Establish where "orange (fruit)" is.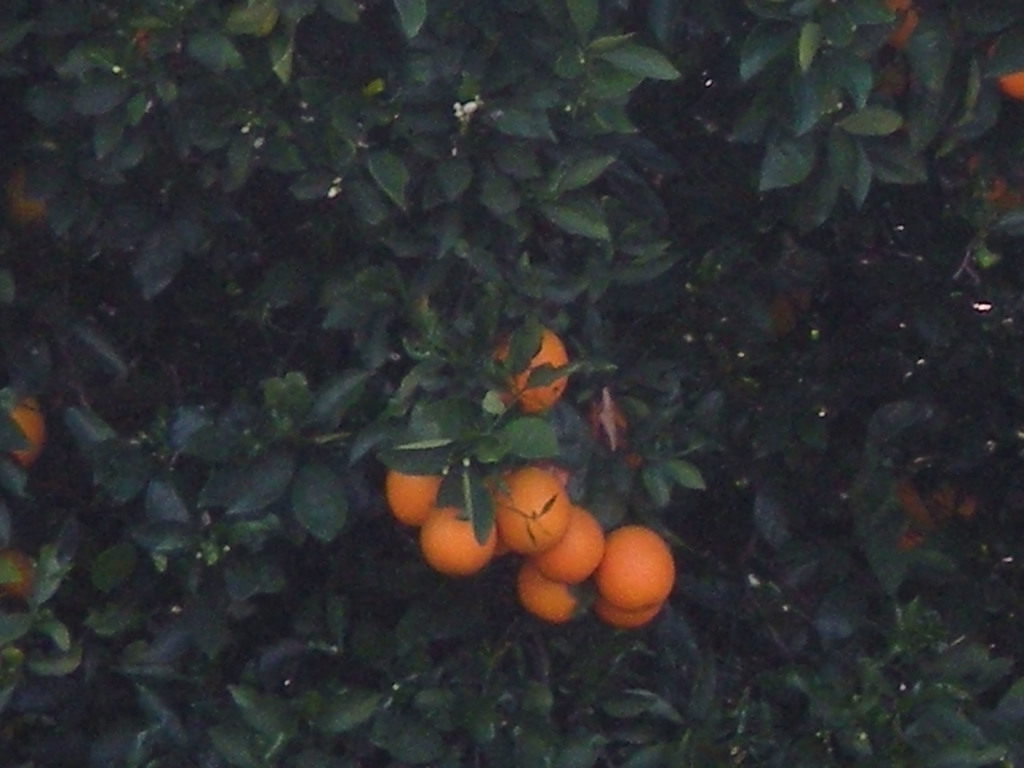
Established at bbox=[495, 465, 575, 554].
